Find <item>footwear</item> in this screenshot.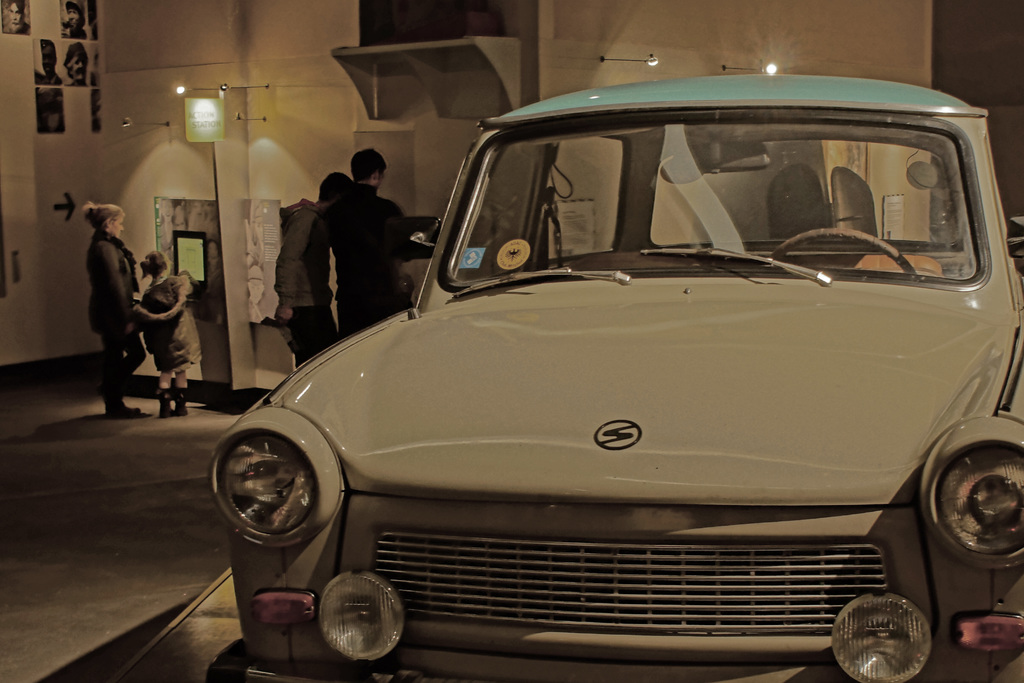
The bounding box for <item>footwear</item> is 156 388 168 422.
